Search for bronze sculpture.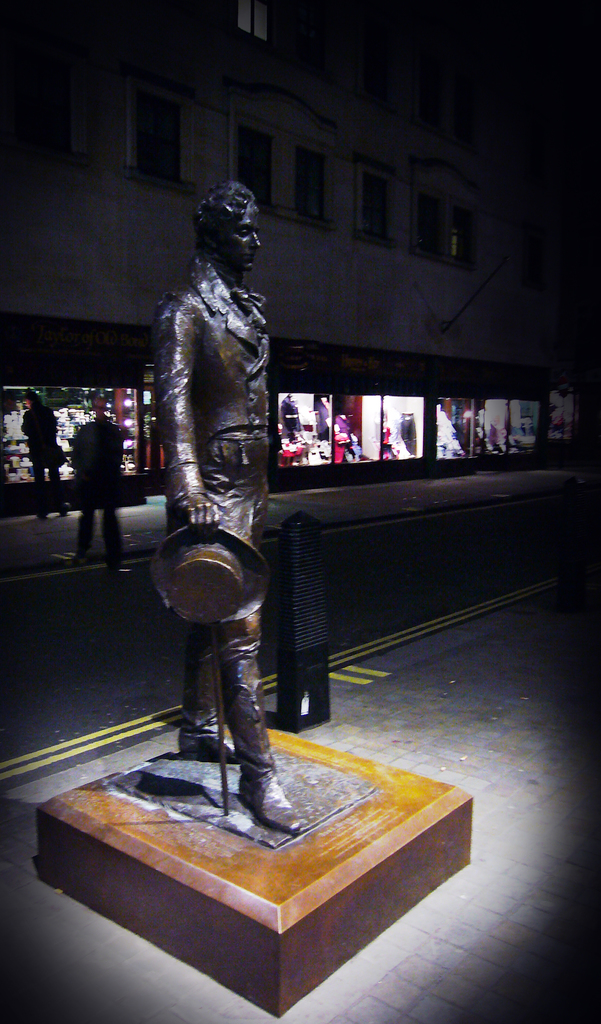
Found at {"x1": 128, "y1": 171, "x2": 290, "y2": 769}.
